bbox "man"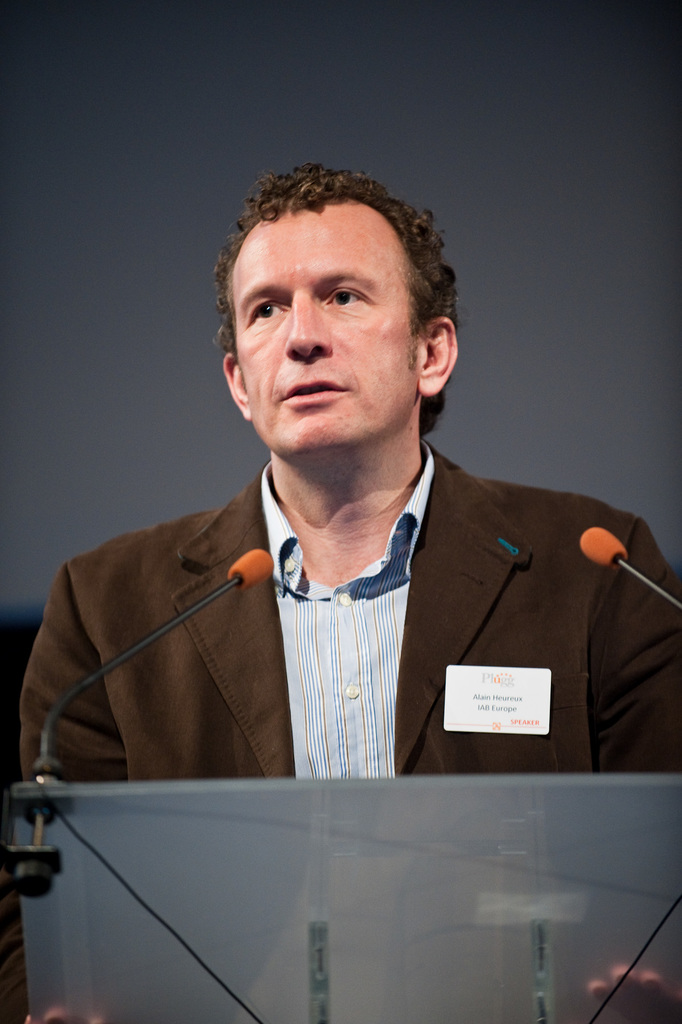
<region>21, 161, 681, 1023</region>
